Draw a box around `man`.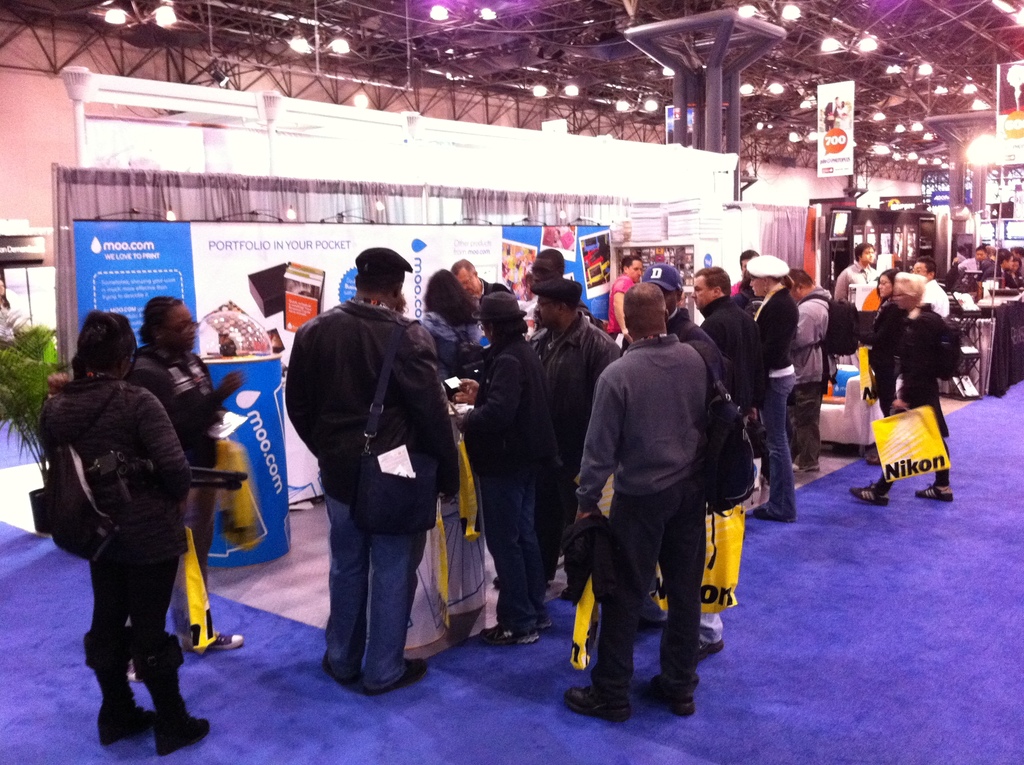
680,271,763,636.
